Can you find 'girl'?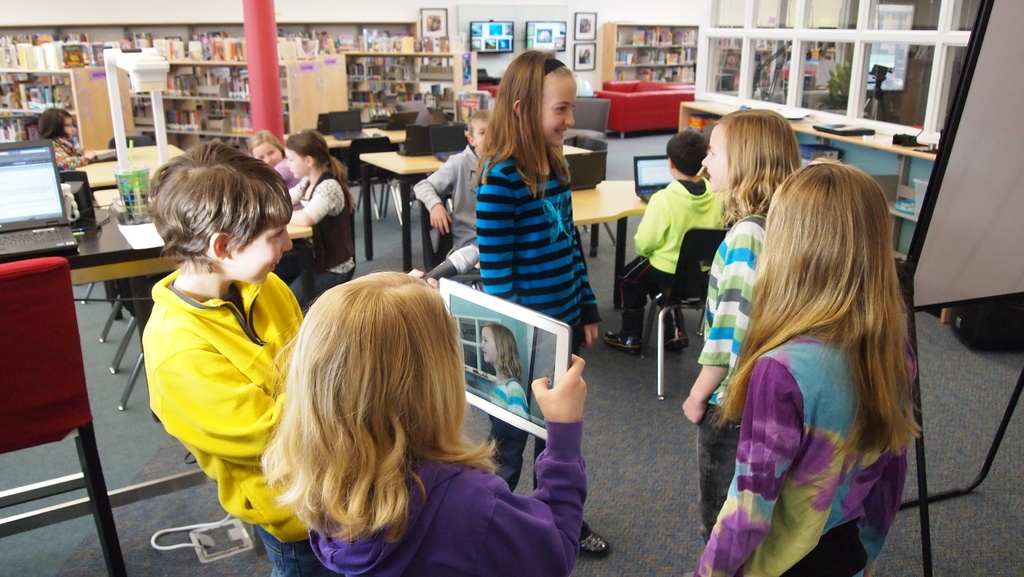
Yes, bounding box: box(685, 156, 927, 576).
